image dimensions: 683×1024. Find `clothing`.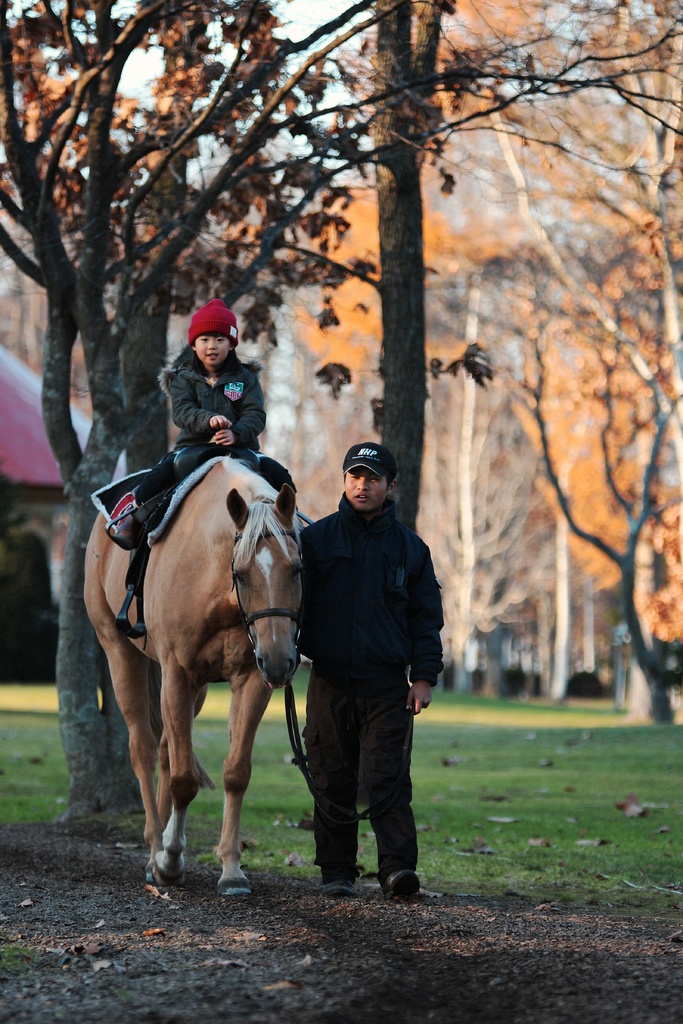
285, 430, 447, 876.
